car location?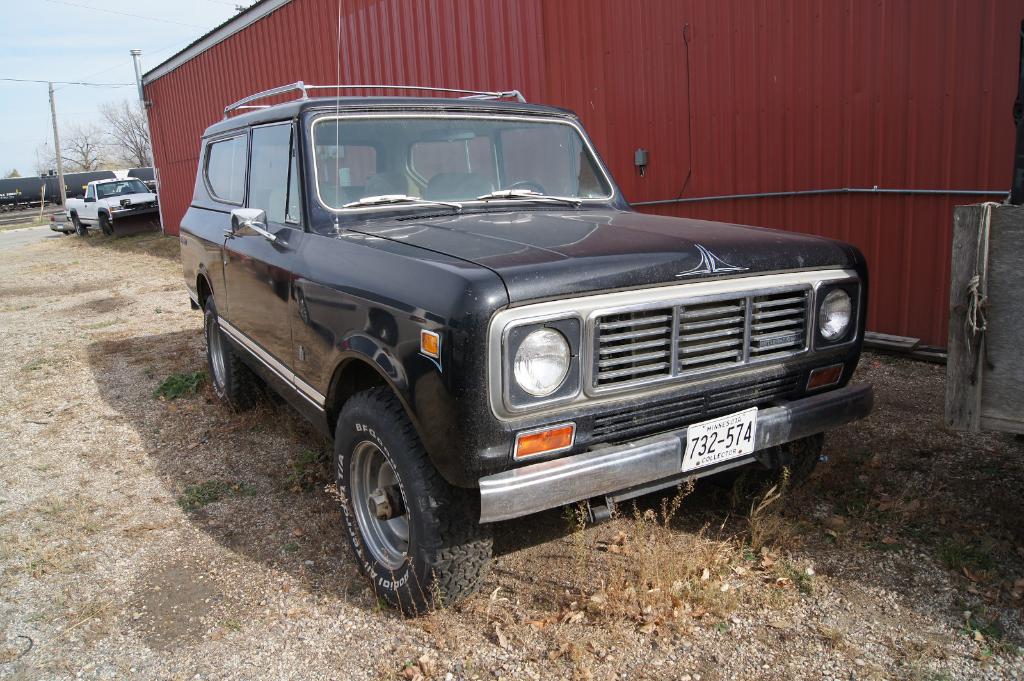
[64, 176, 157, 236]
